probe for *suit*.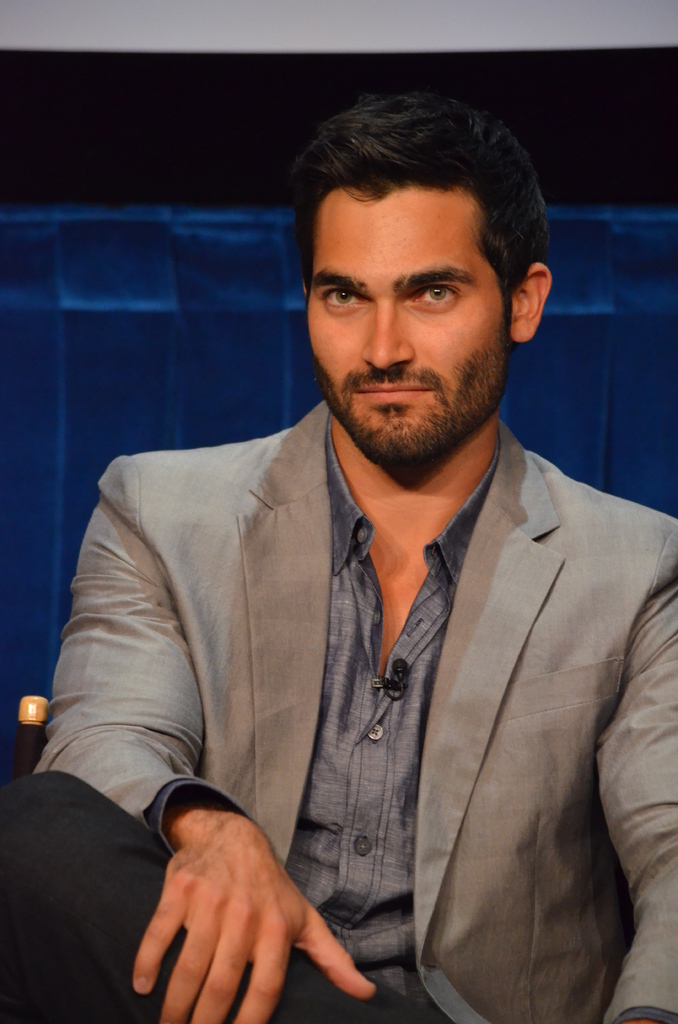
Probe result: (49,246,648,1021).
